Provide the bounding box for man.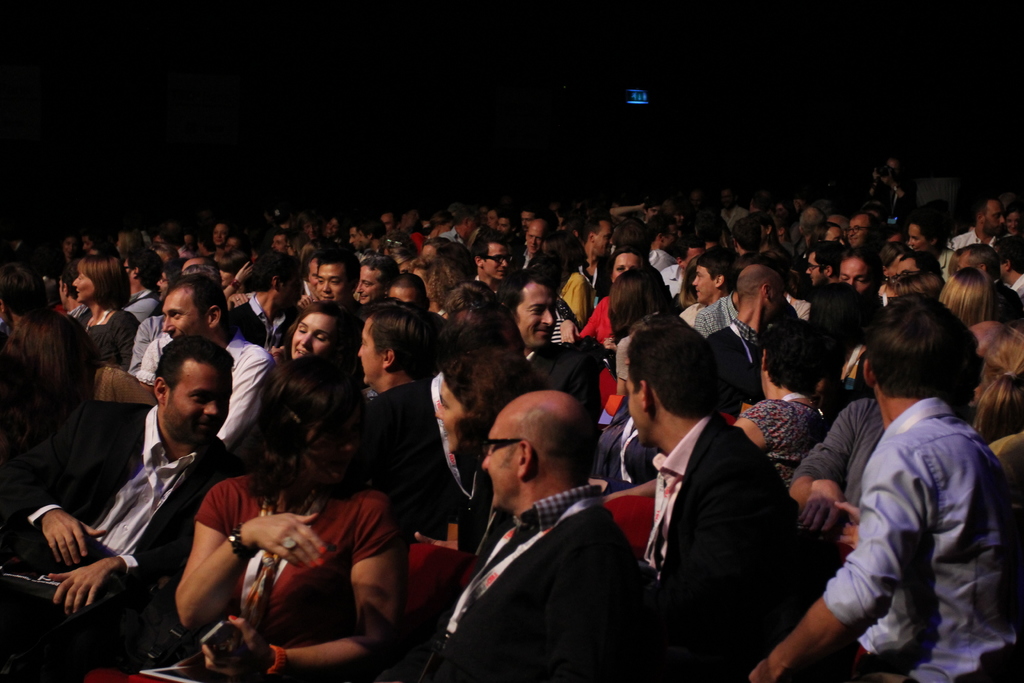
bbox(394, 384, 693, 682).
